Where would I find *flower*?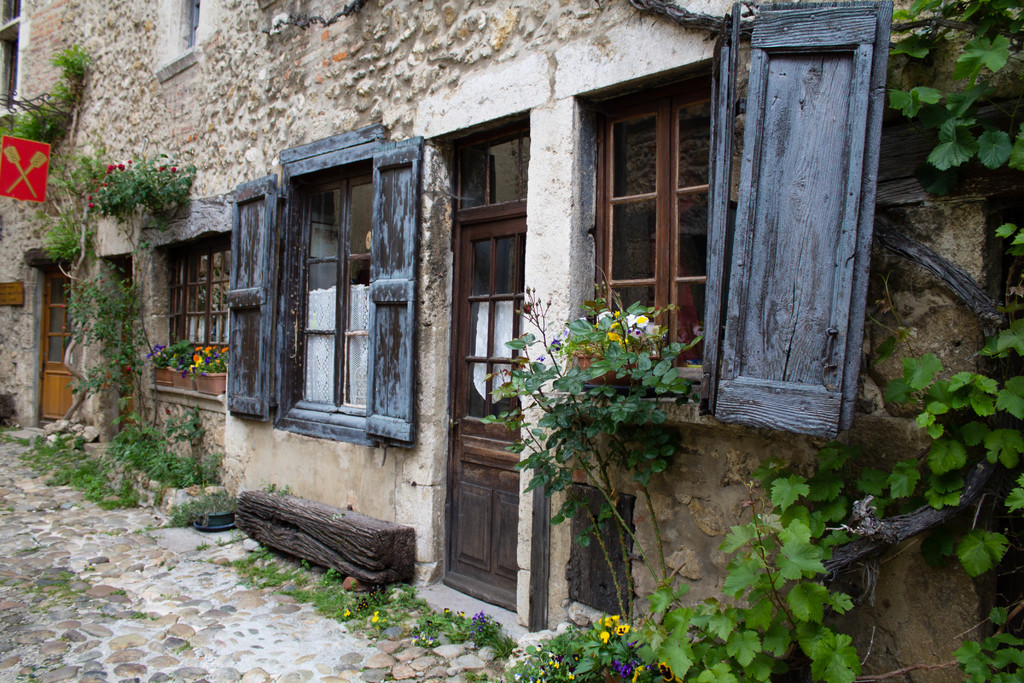
At <bbox>605, 612, 620, 630</bbox>.
